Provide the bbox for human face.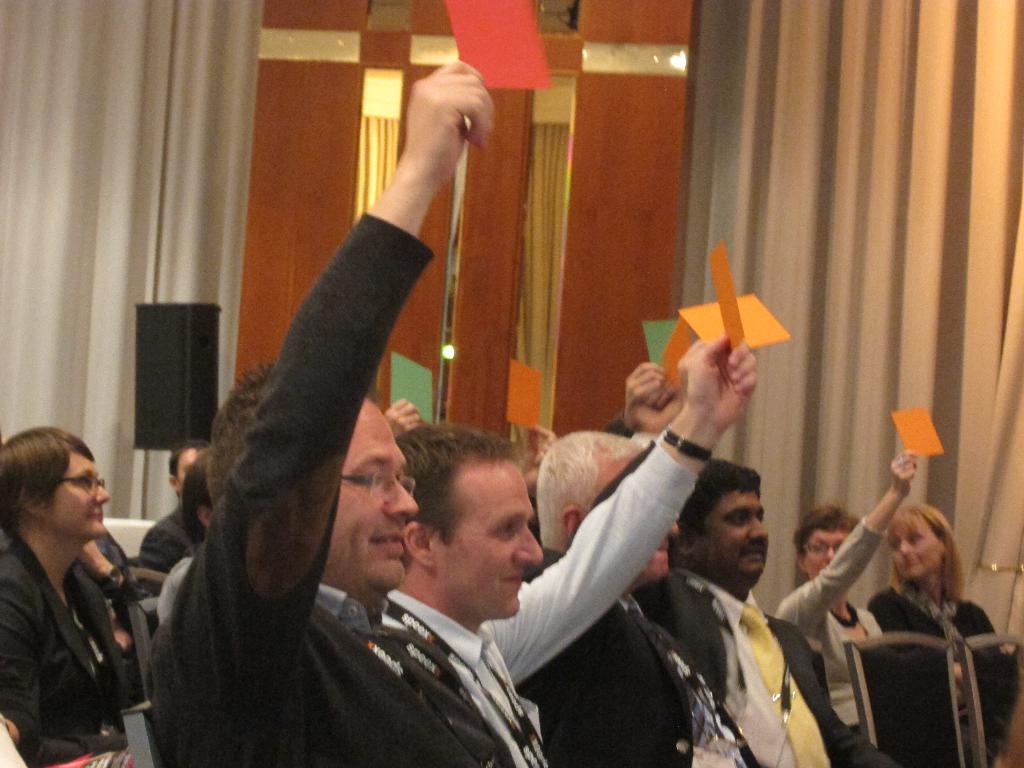
(x1=807, y1=528, x2=848, y2=577).
